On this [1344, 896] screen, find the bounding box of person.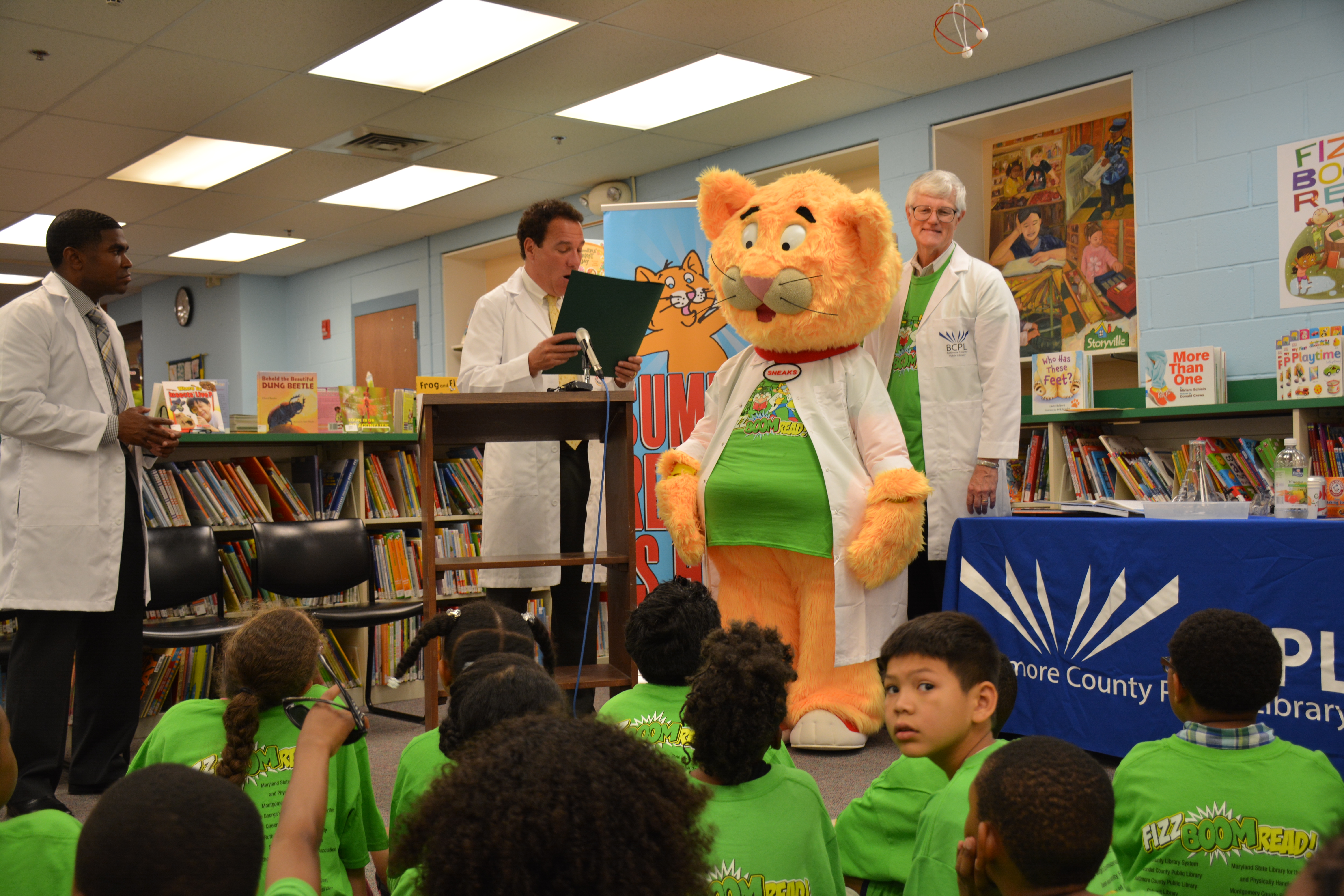
Bounding box: (87,146,130,188).
